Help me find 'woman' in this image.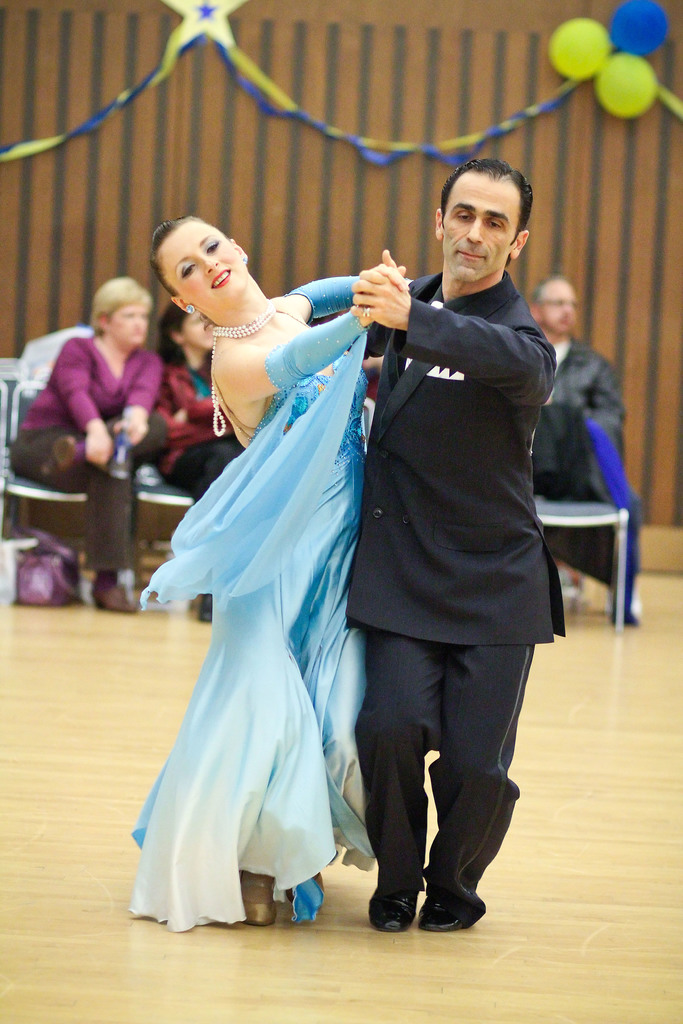
Found it: {"left": 143, "top": 300, "right": 248, "bottom": 618}.
